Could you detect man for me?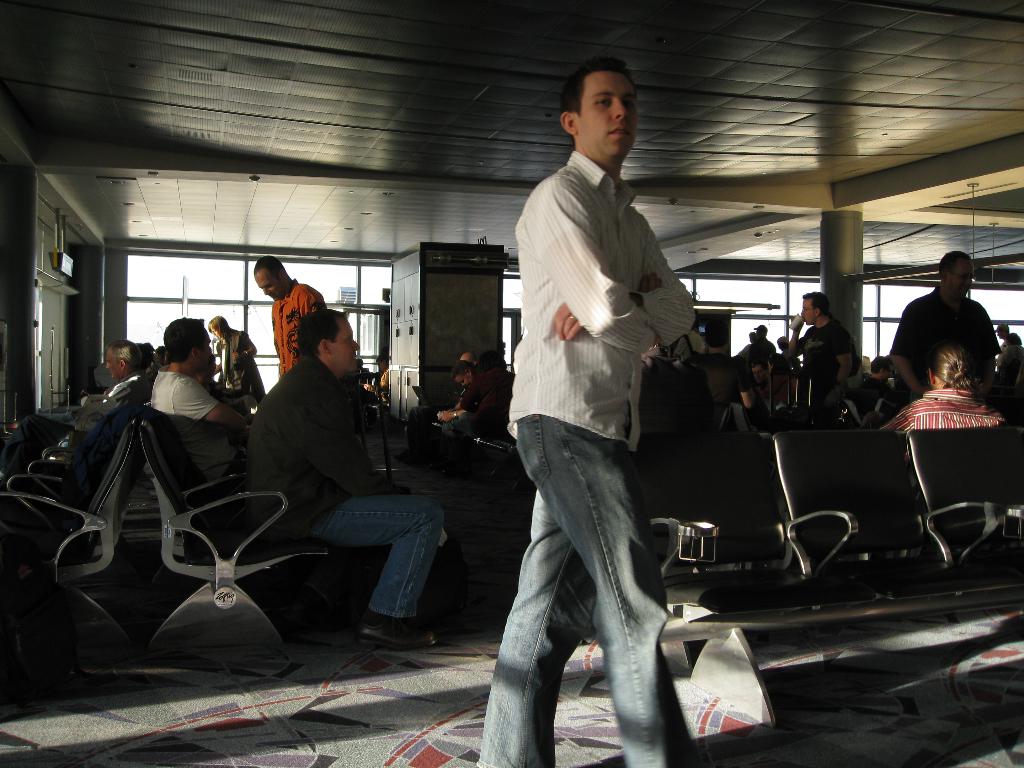
Detection result: <region>147, 316, 318, 524</region>.
